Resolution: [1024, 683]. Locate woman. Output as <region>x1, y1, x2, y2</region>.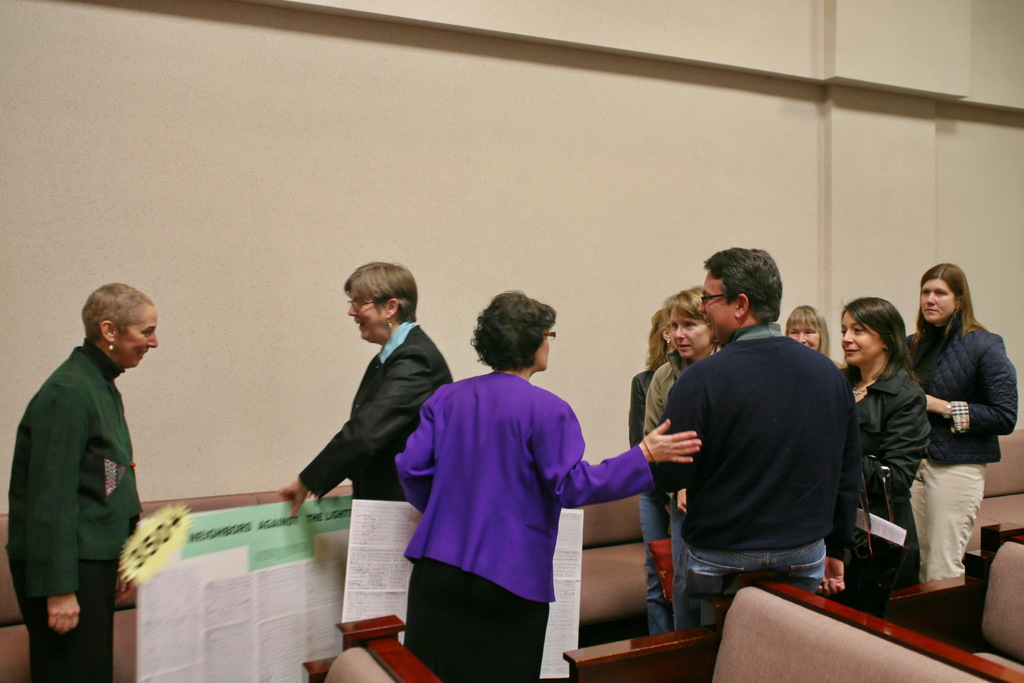
<region>636, 281, 724, 562</region>.
